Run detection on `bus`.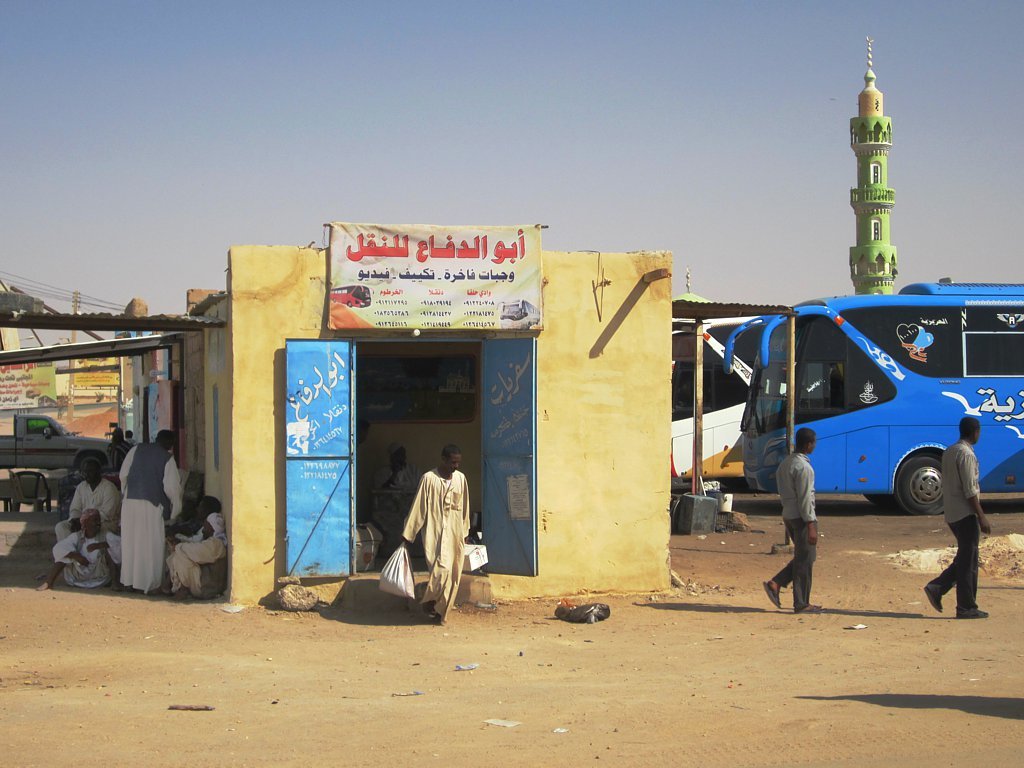
Result: crop(727, 277, 1023, 524).
